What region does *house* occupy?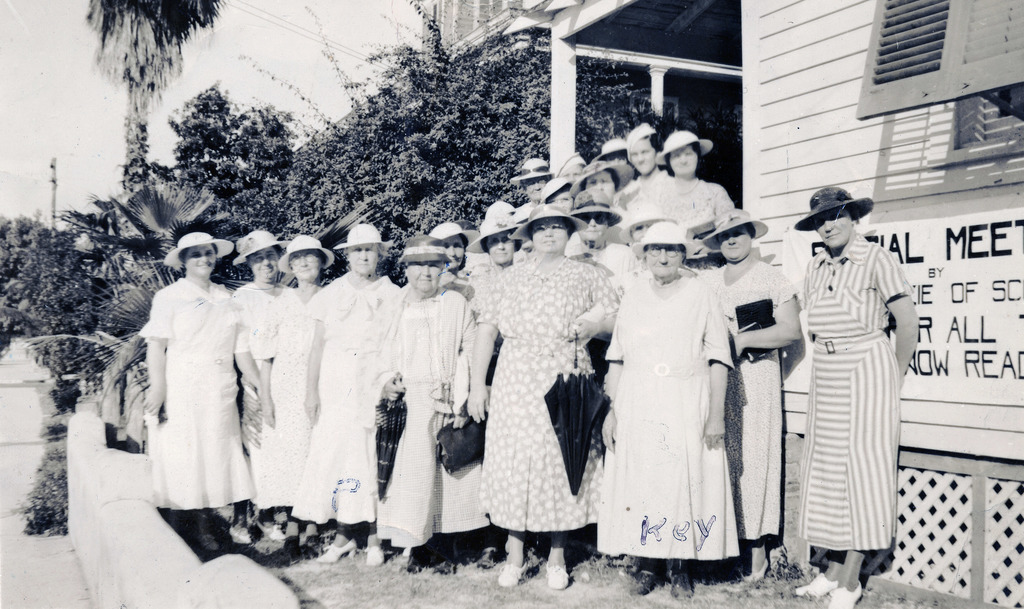
{"x1": 498, "y1": 0, "x2": 1023, "y2": 608}.
